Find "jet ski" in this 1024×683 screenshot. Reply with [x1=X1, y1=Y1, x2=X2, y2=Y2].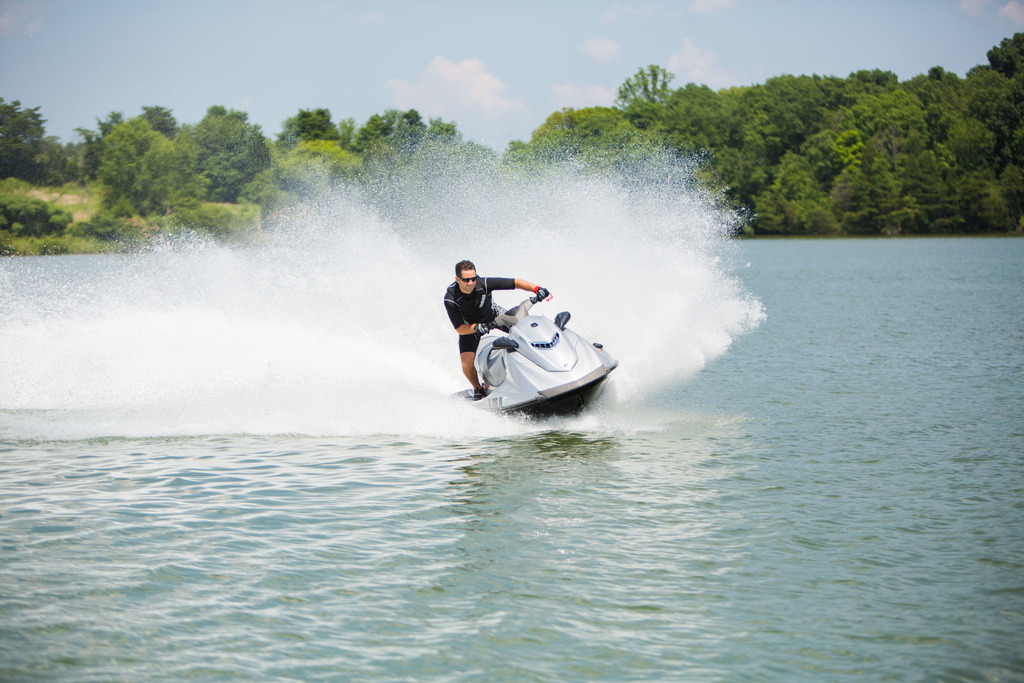
[x1=442, y1=290, x2=619, y2=417].
